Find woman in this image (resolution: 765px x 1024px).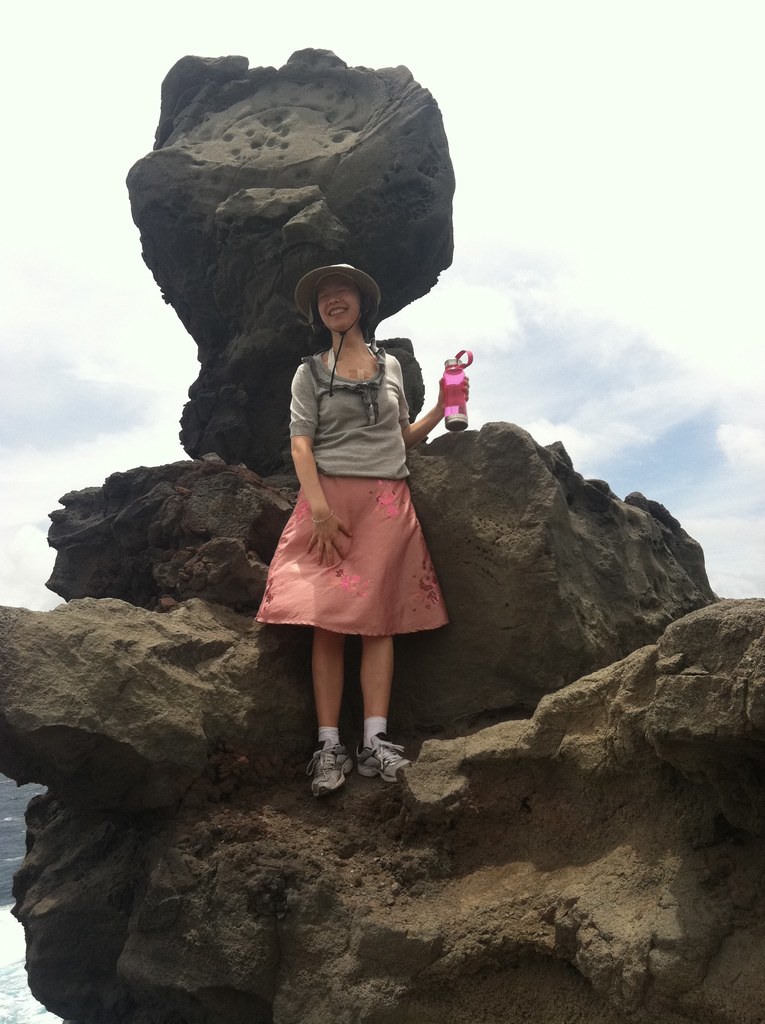
BBox(246, 245, 469, 743).
